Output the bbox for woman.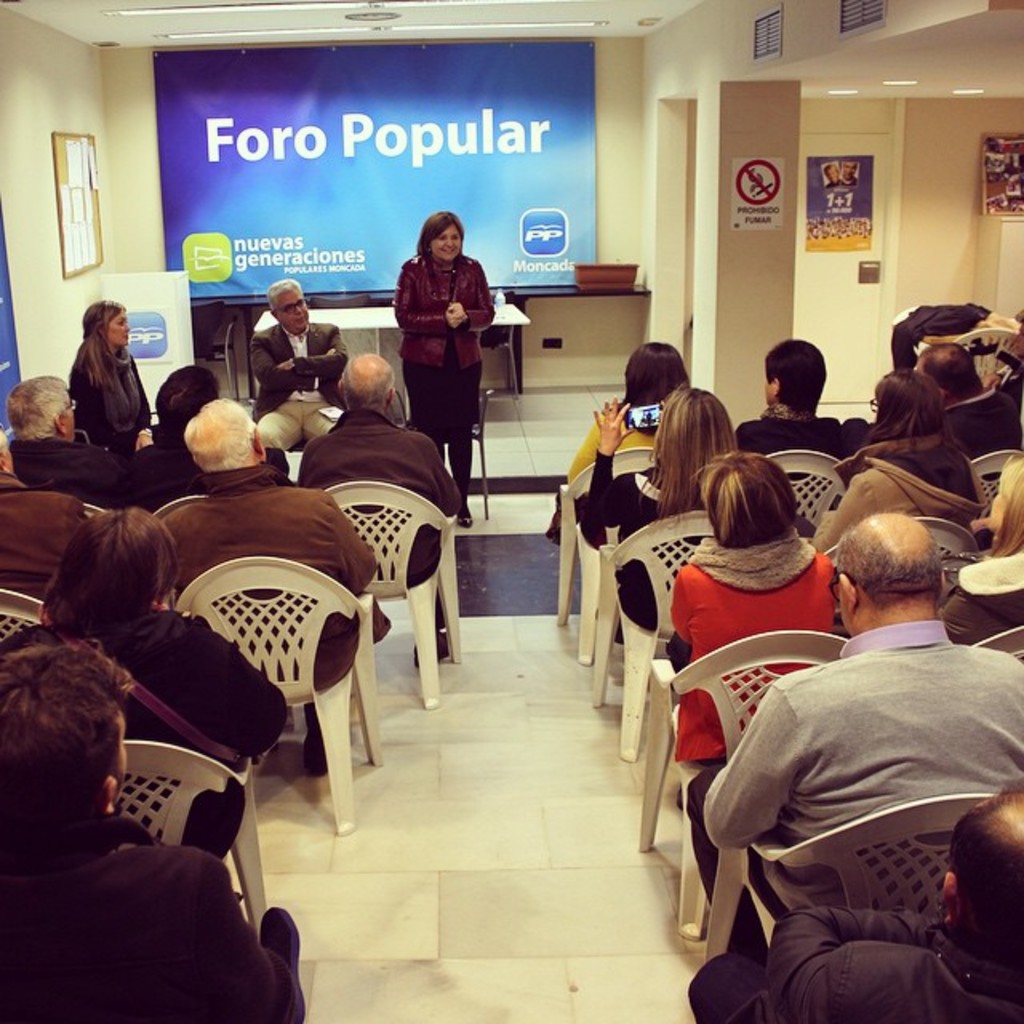
(left=0, top=510, right=291, bottom=848).
